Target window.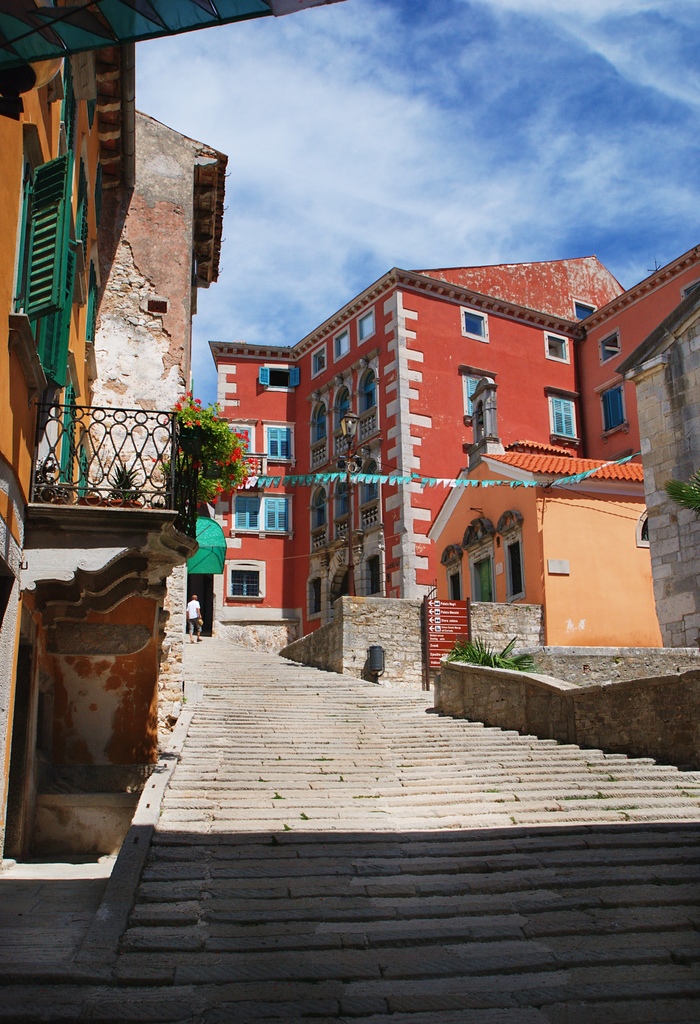
Target region: box=[598, 330, 621, 363].
